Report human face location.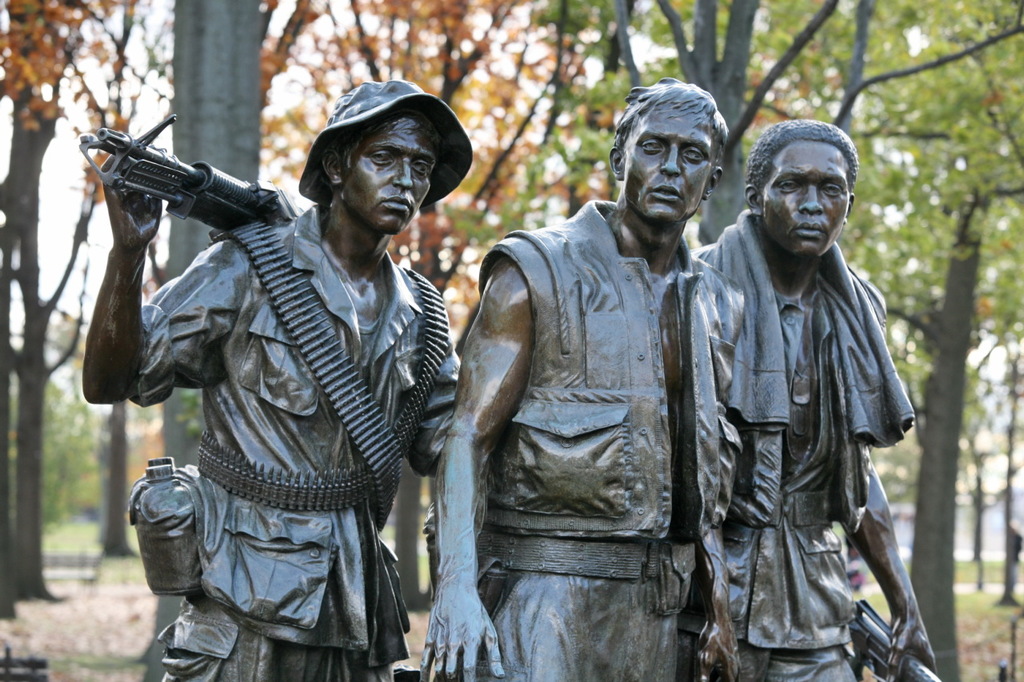
Report: crop(343, 113, 442, 237).
